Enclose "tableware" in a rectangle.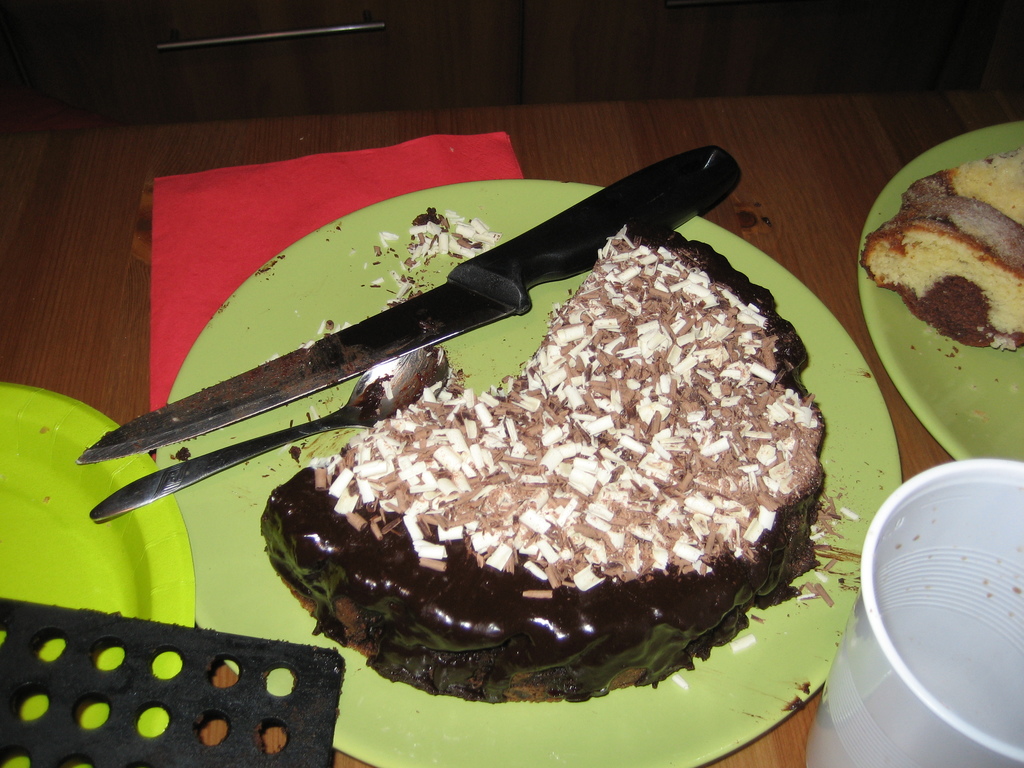
region(849, 471, 1014, 750).
